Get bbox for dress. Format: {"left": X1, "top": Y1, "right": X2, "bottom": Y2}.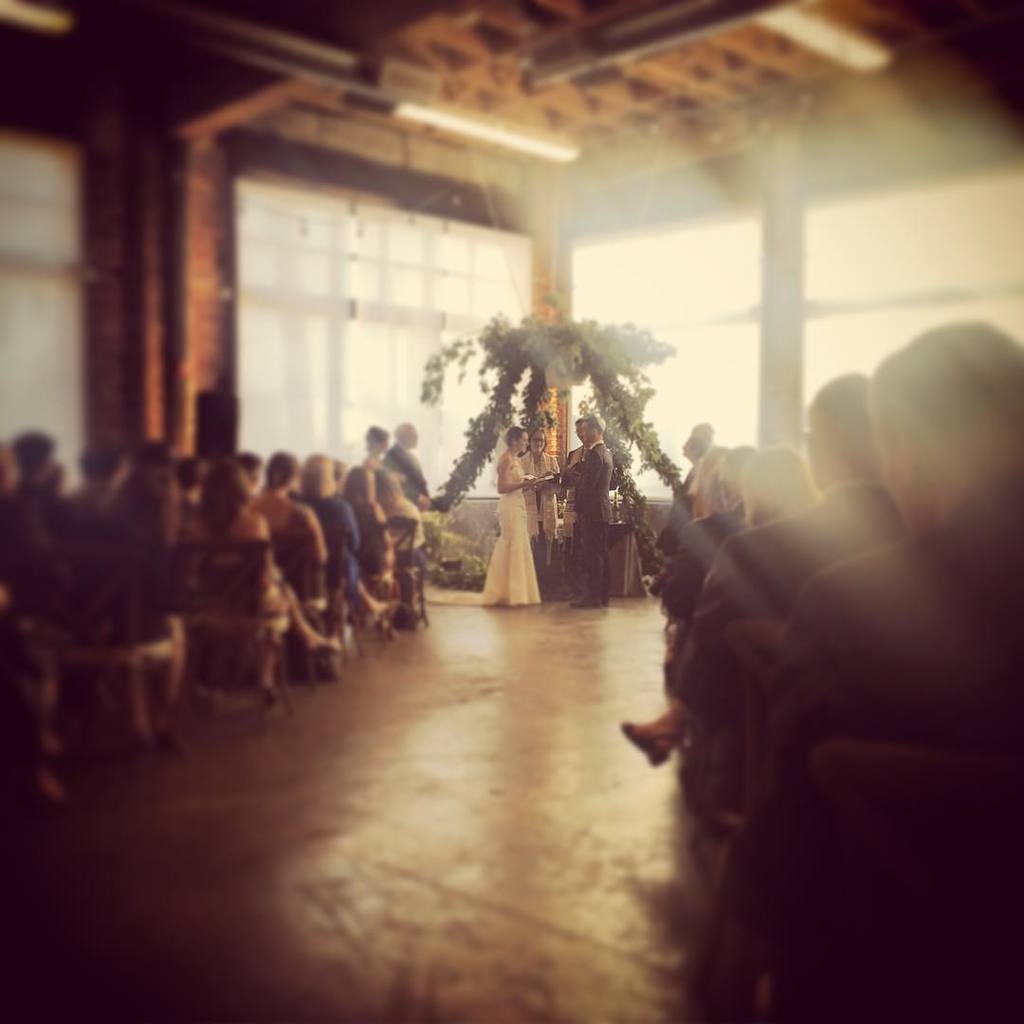
{"left": 480, "top": 454, "right": 540, "bottom": 606}.
